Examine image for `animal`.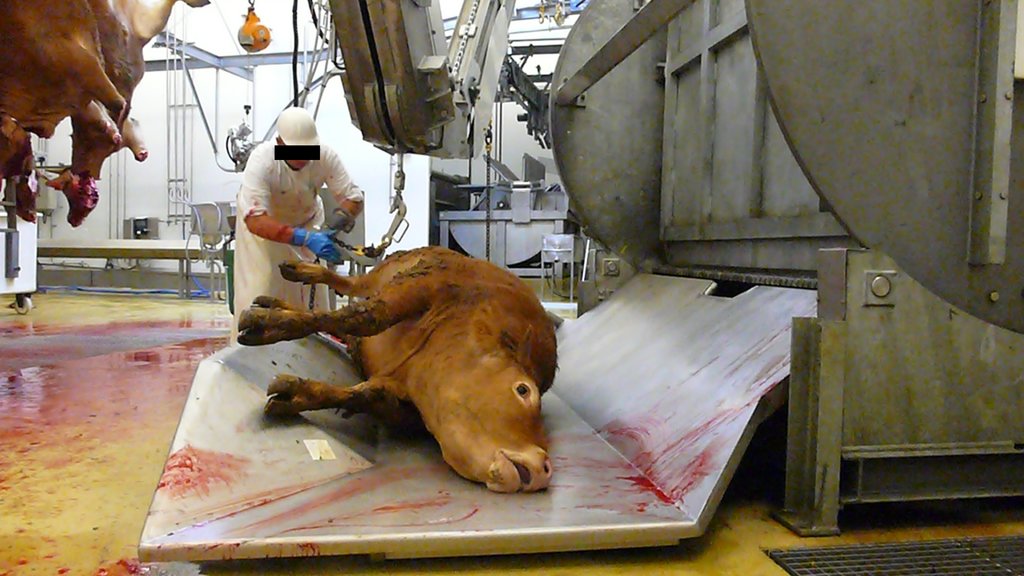
Examination result: (238,243,561,495).
